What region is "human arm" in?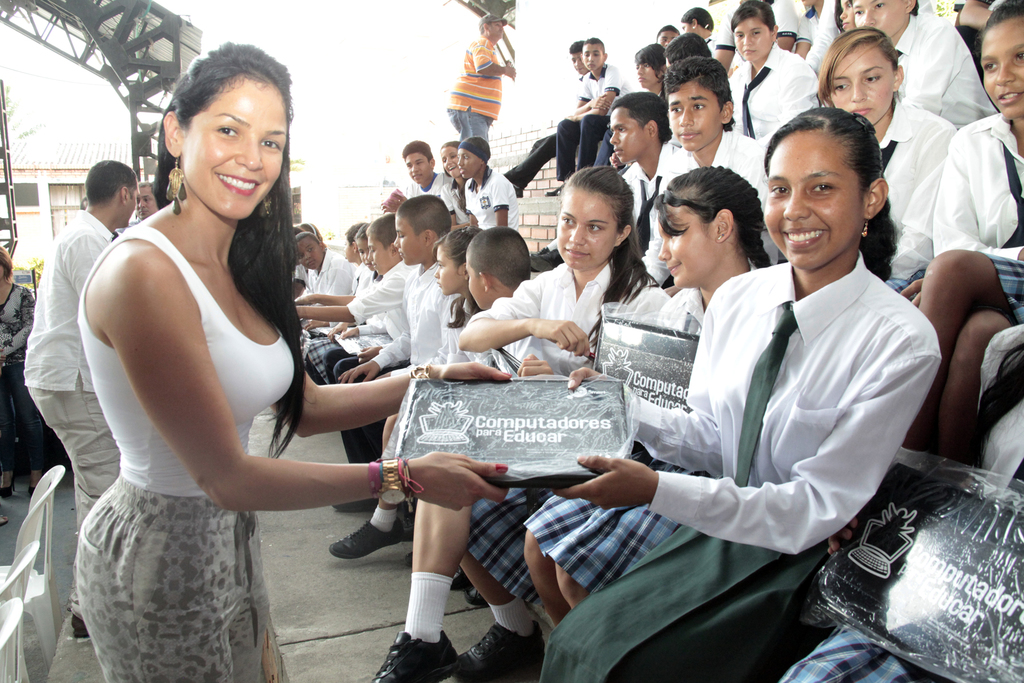
box=[573, 73, 613, 115].
